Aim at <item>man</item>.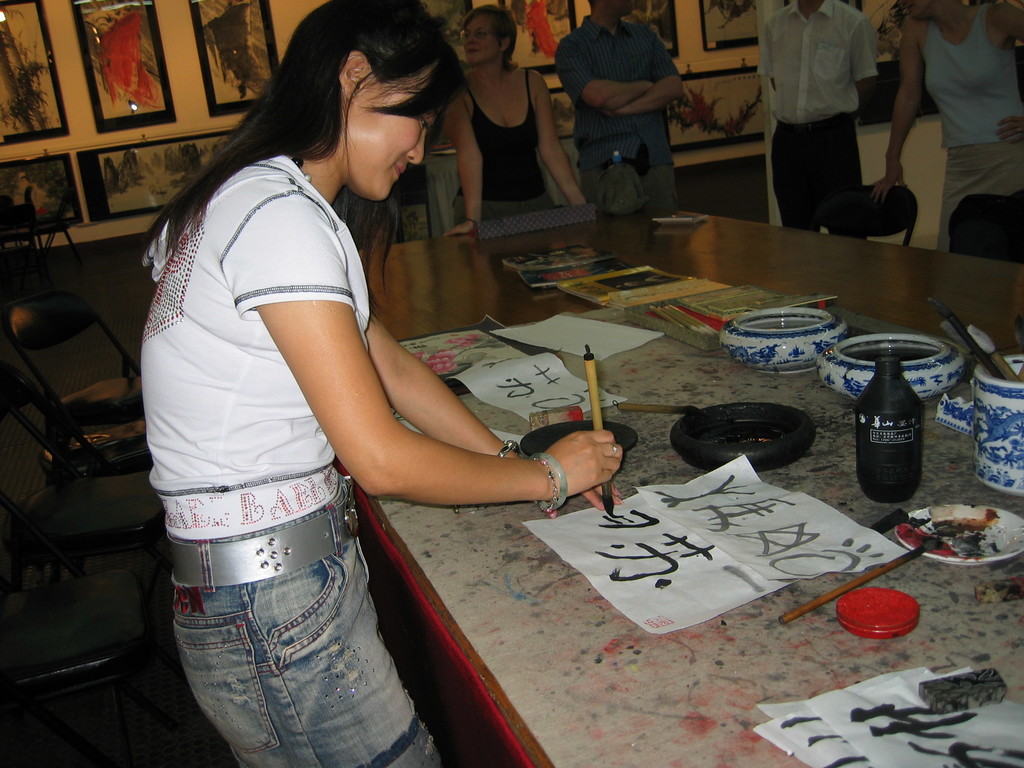
Aimed at <box>552,0,687,220</box>.
